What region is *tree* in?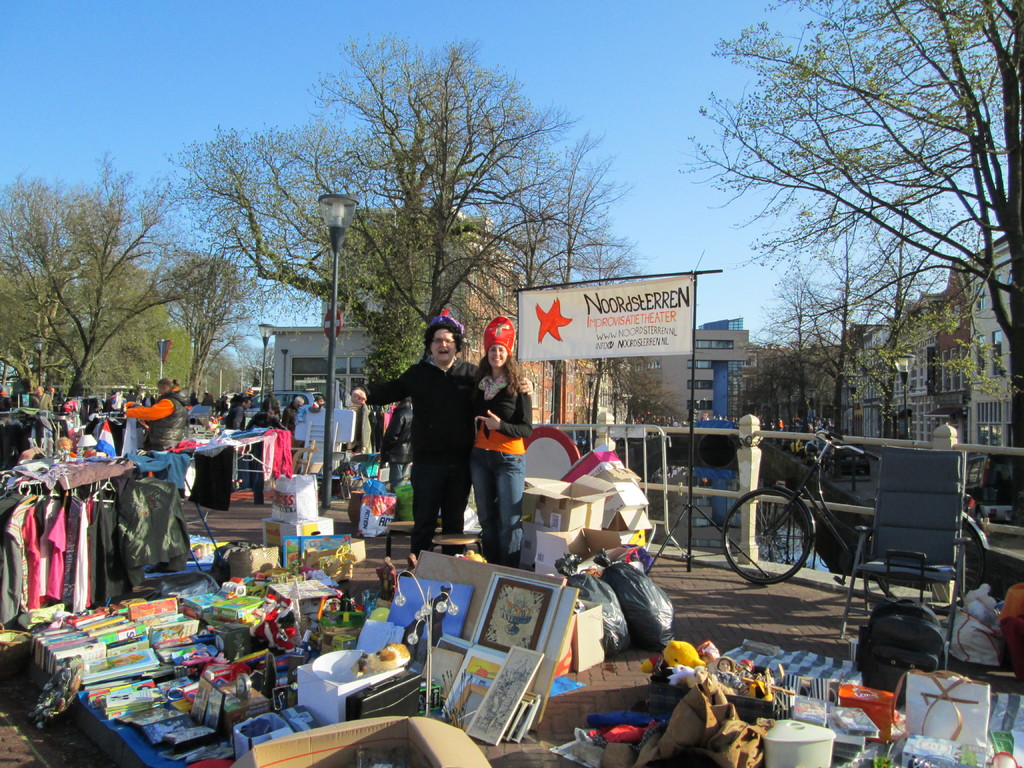
Rect(685, 1, 1023, 448).
